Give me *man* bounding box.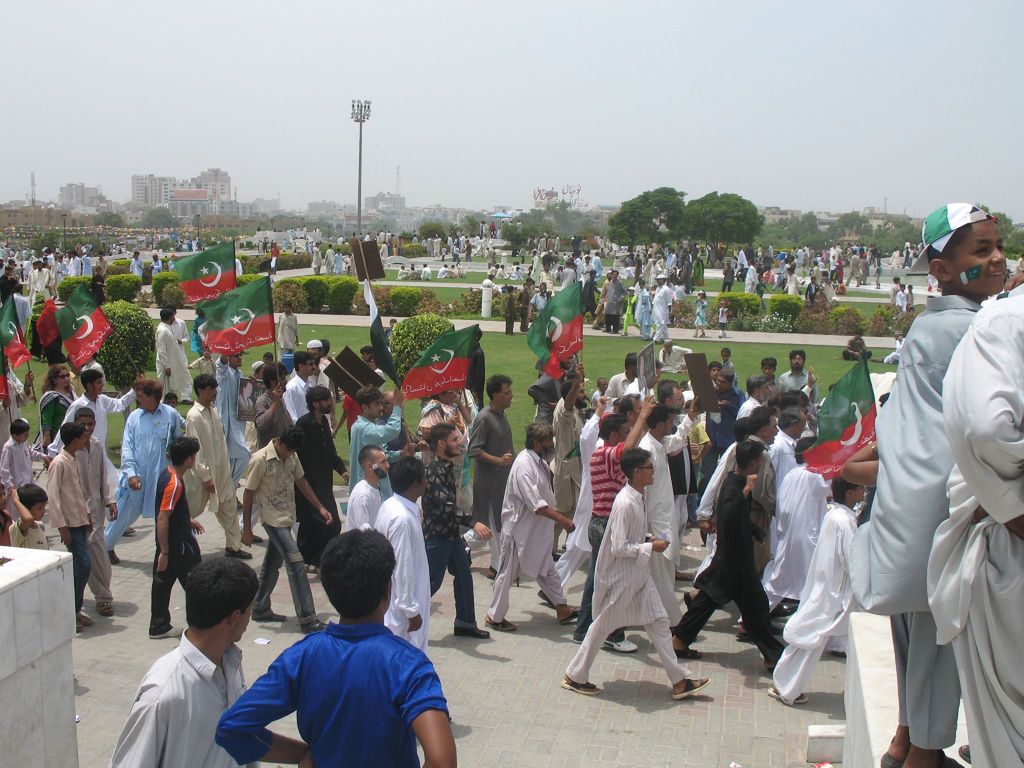
308/336/334/404.
